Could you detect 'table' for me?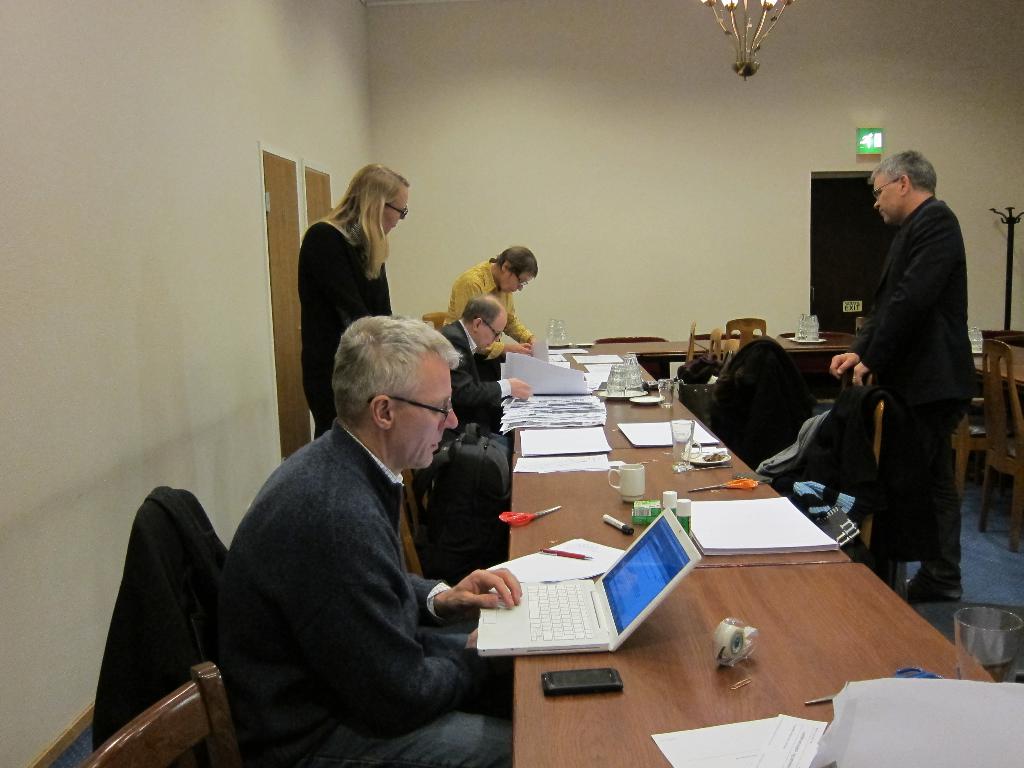
Detection result: Rect(508, 330, 1023, 561).
